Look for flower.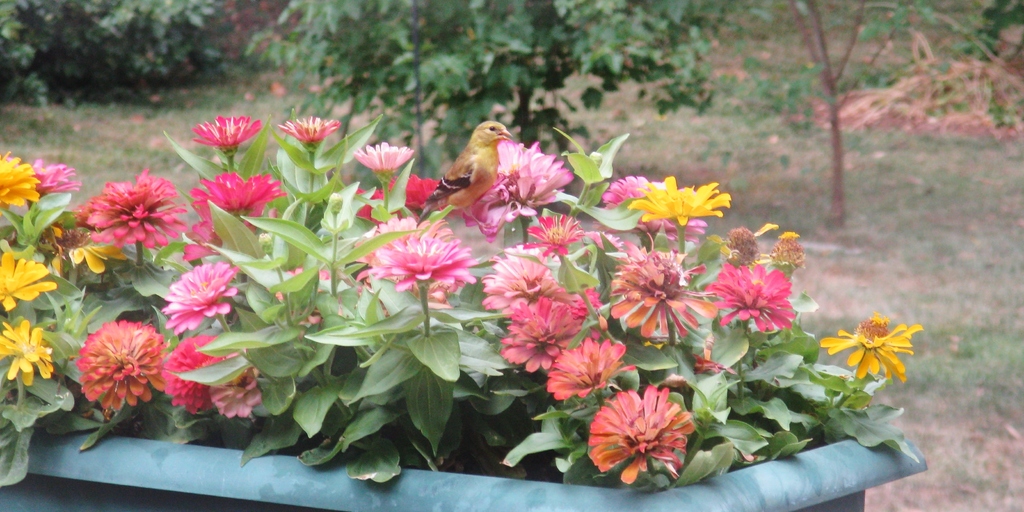
Found: {"x1": 269, "y1": 111, "x2": 341, "y2": 153}.
